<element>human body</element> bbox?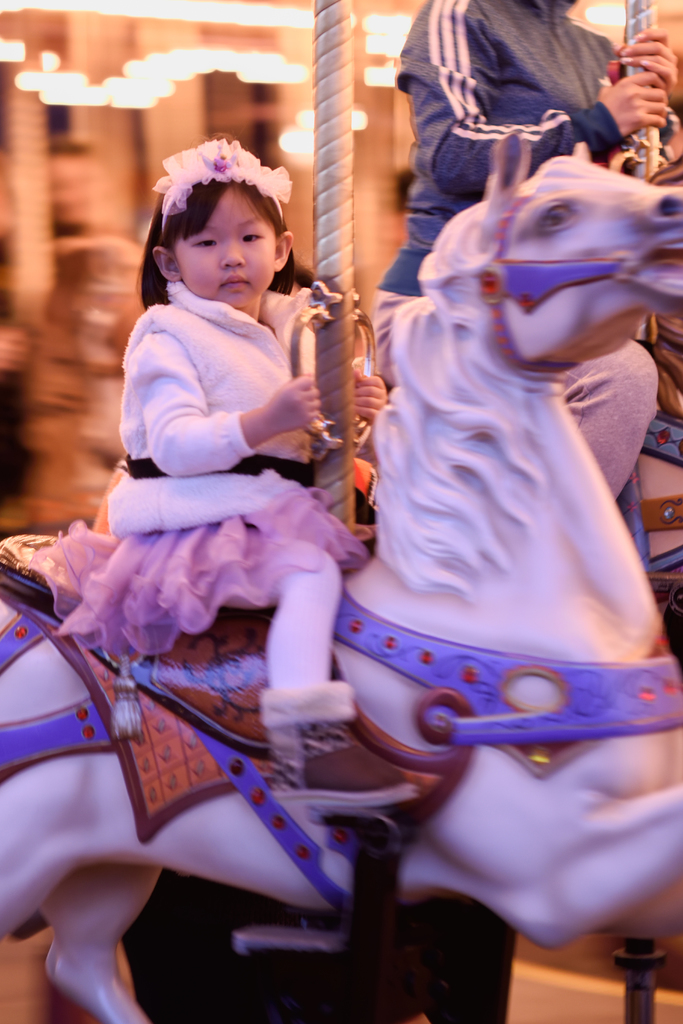
x1=119, y1=173, x2=389, y2=693
